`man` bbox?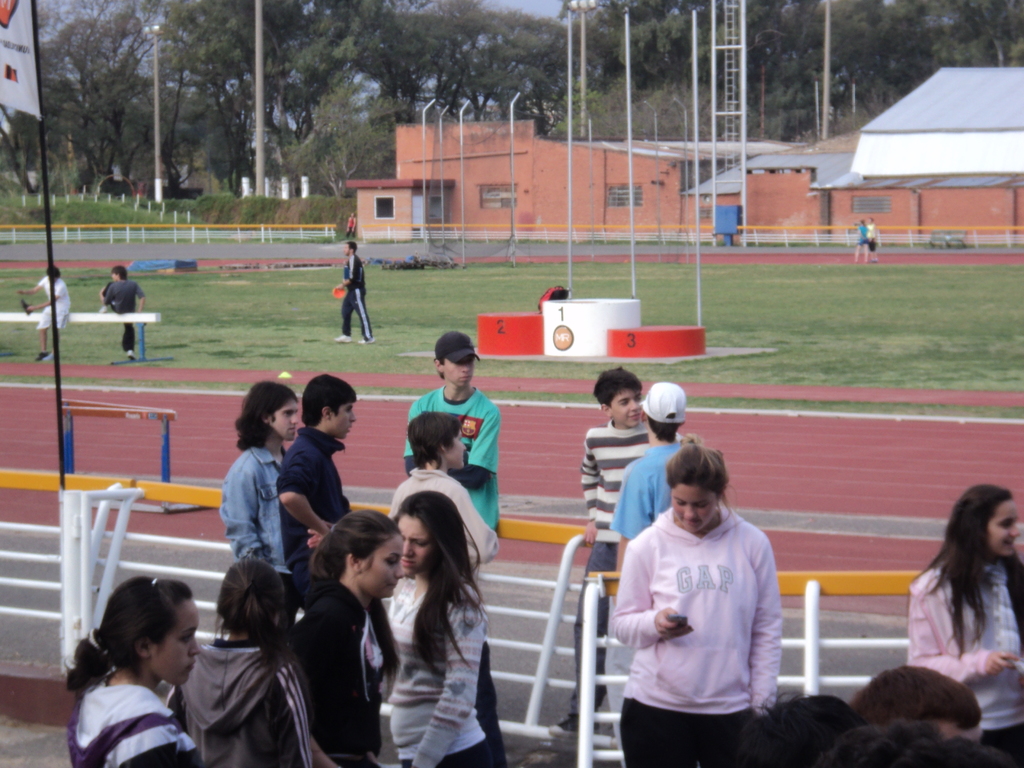
rect(395, 337, 506, 508)
